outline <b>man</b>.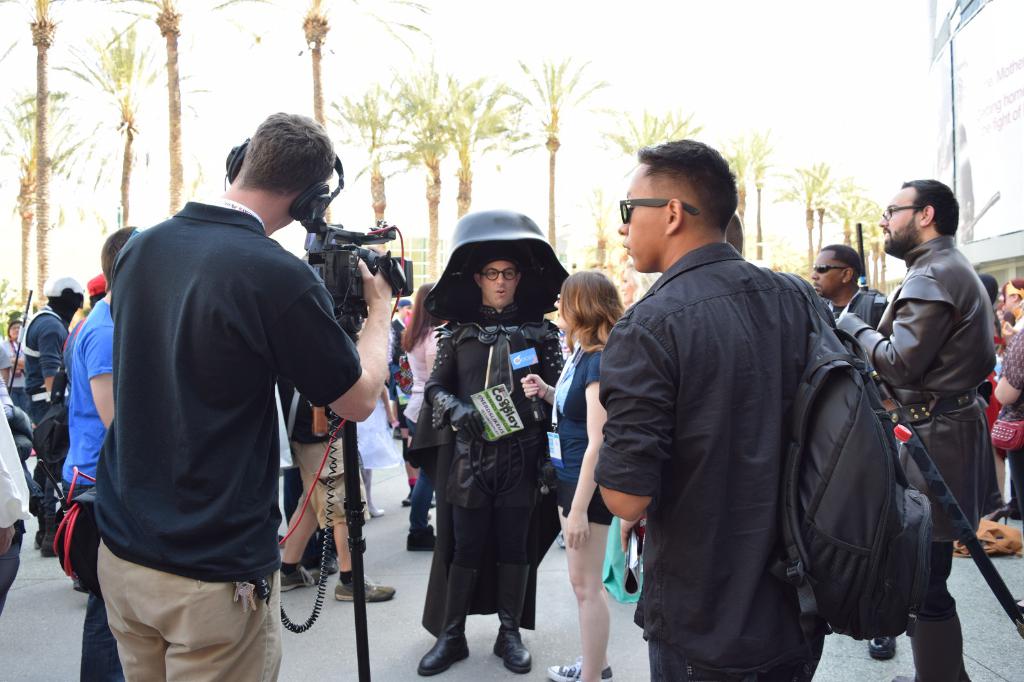
Outline: [22,266,88,550].
